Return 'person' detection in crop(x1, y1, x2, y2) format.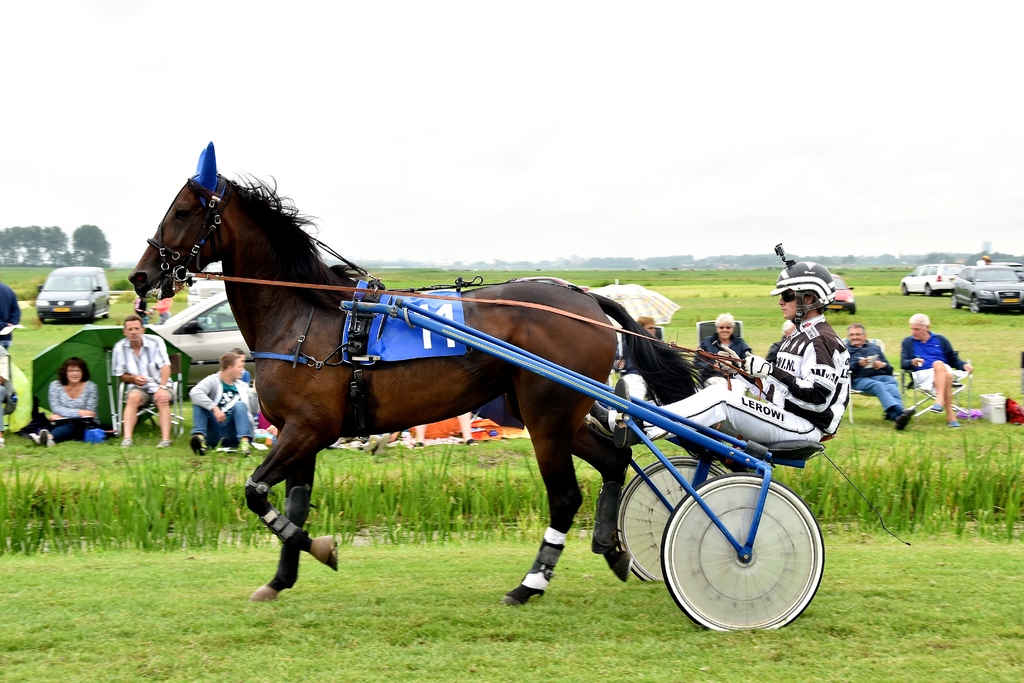
crop(694, 313, 753, 391).
